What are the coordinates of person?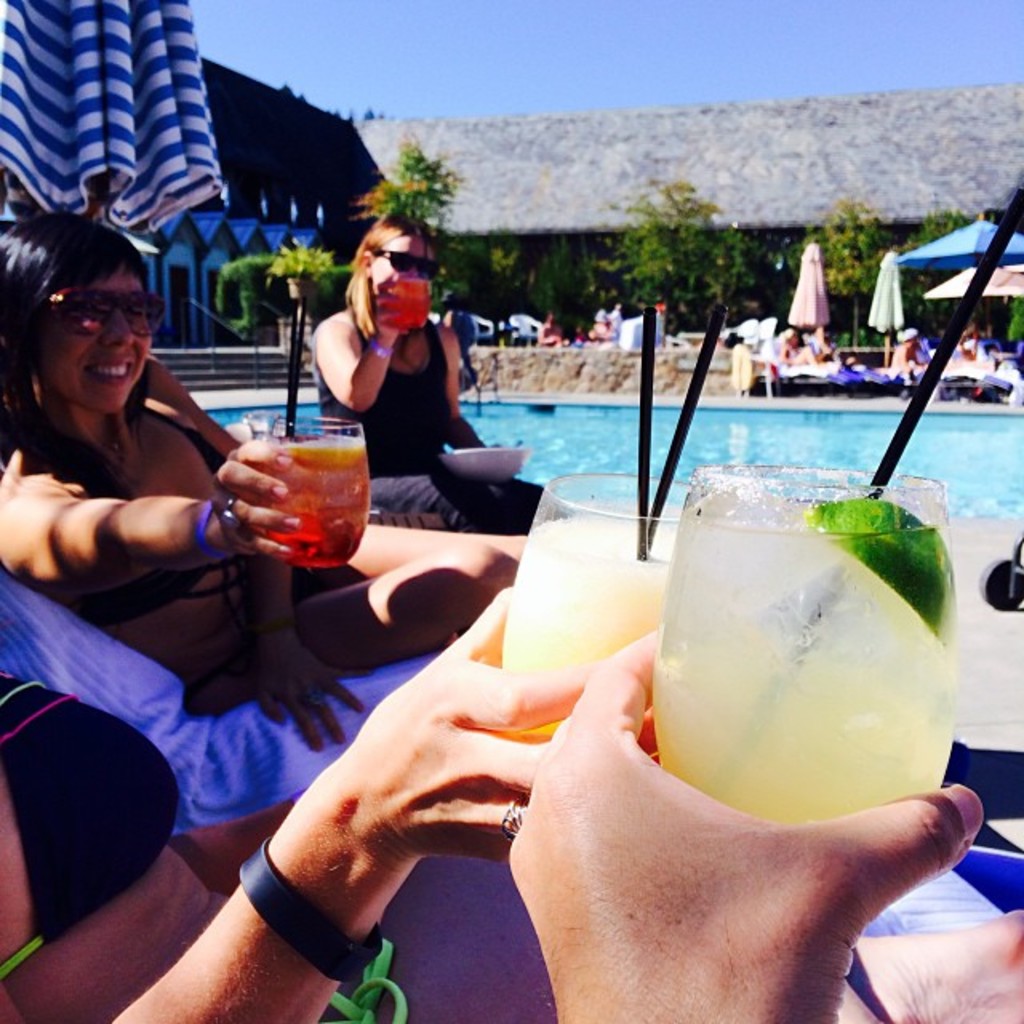
bbox(0, 214, 523, 755).
